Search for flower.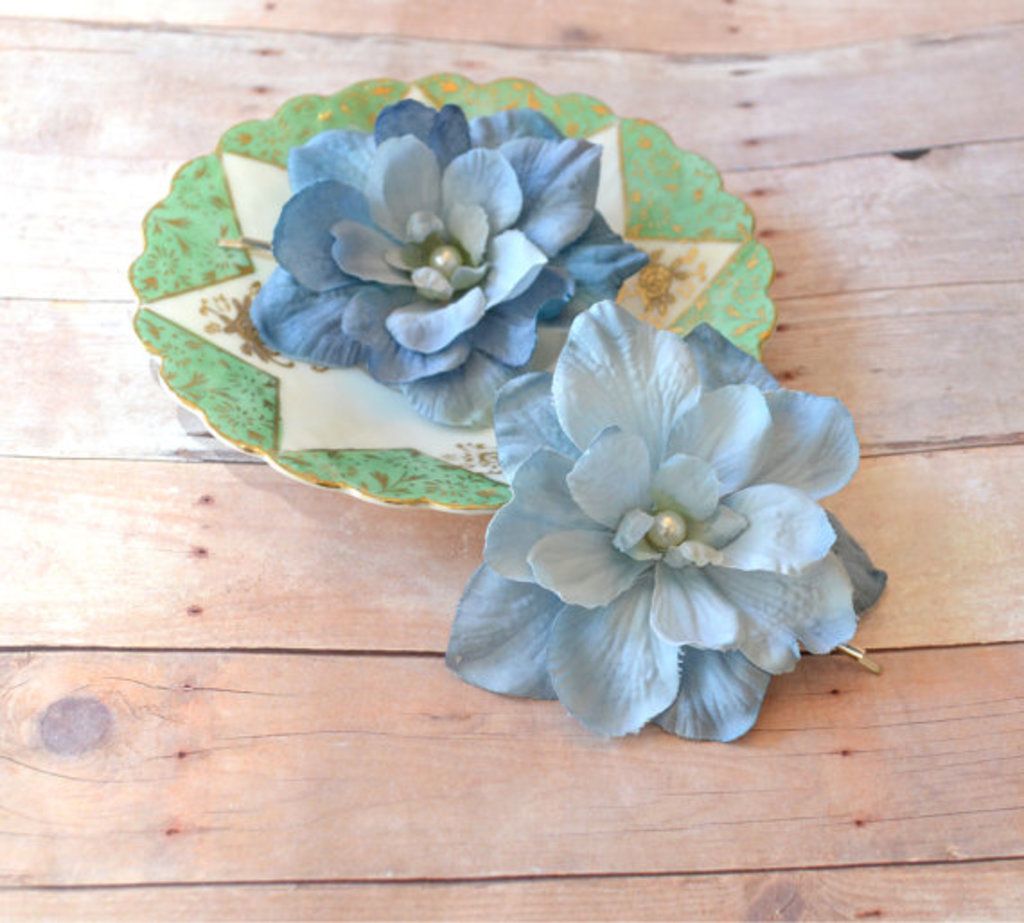
Found at detection(244, 102, 650, 431).
